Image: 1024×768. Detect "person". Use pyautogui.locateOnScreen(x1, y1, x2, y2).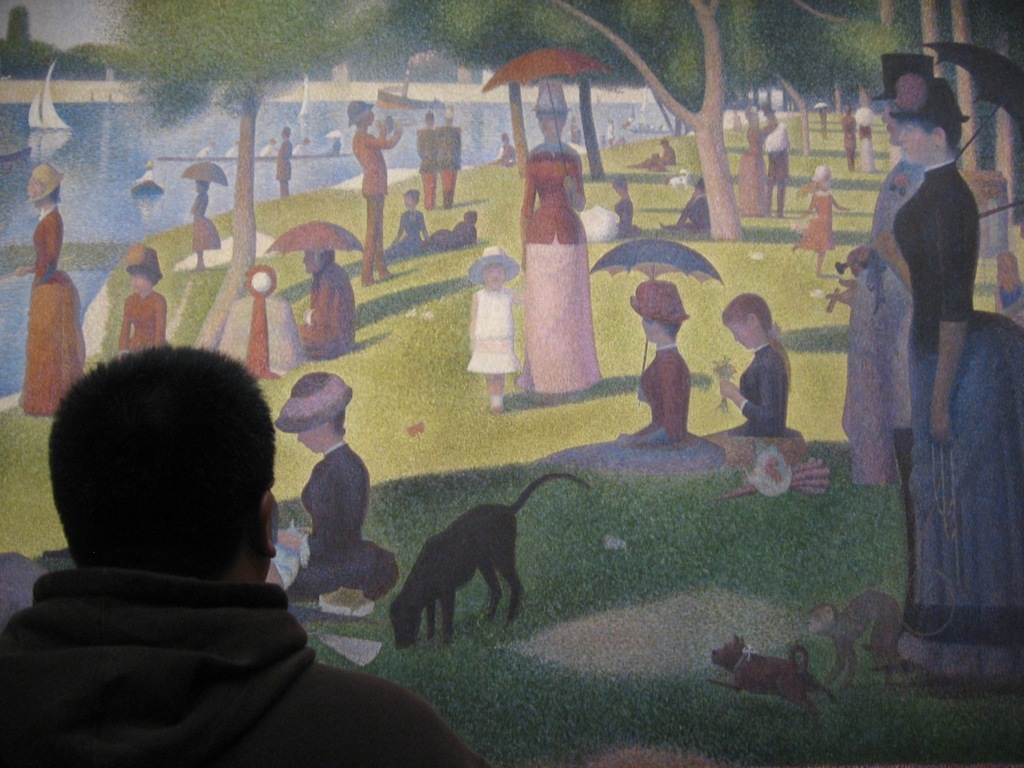
pyautogui.locateOnScreen(466, 245, 522, 411).
